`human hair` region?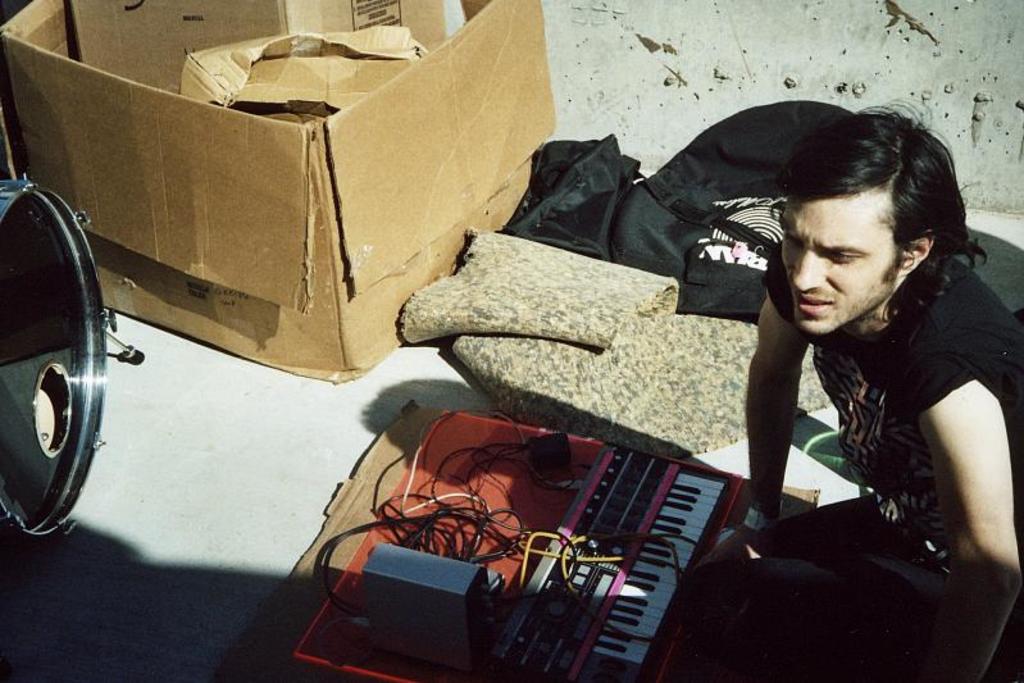
746,101,991,342
